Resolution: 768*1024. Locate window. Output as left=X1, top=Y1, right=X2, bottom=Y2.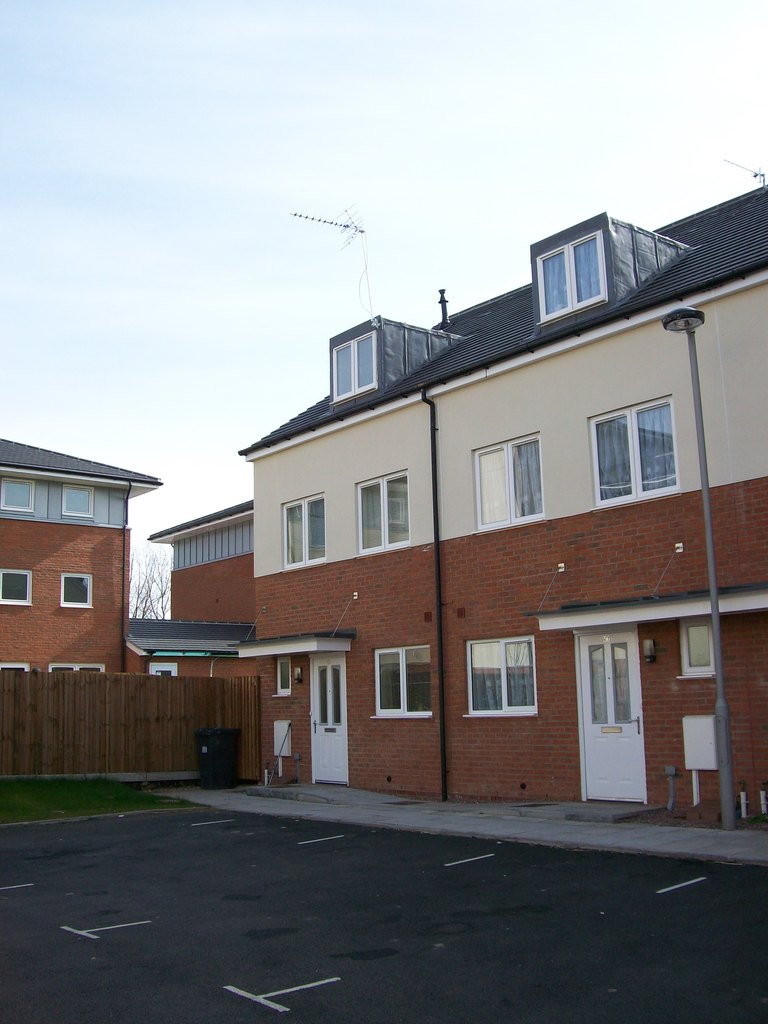
left=360, top=470, right=408, bottom=548.
